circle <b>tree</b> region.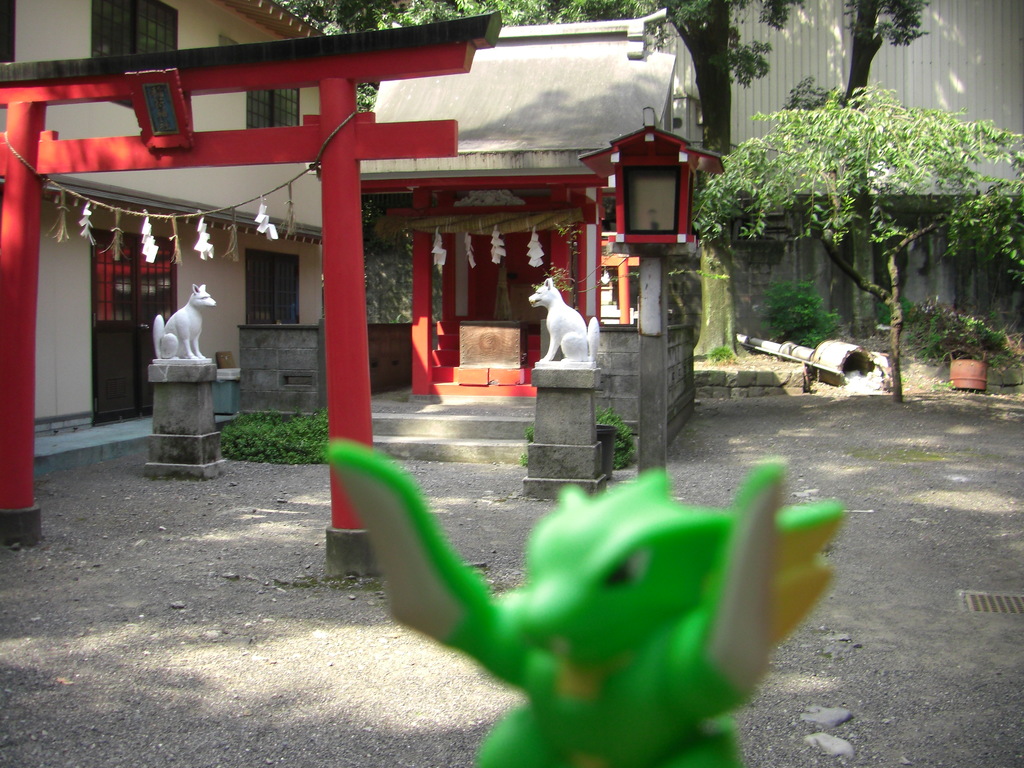
Region: <bbox>824, 0, 932, 102</bbox>.
